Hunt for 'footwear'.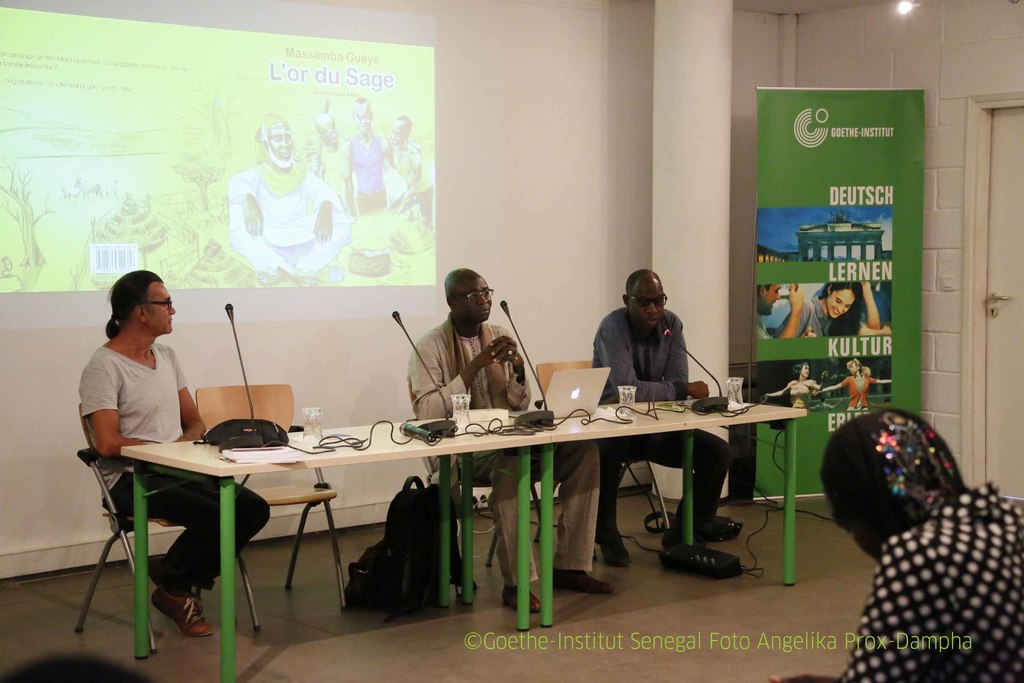
Hunted down at {"x1": 601, "y1": 538, "x2": 634, "y2": 568}.
